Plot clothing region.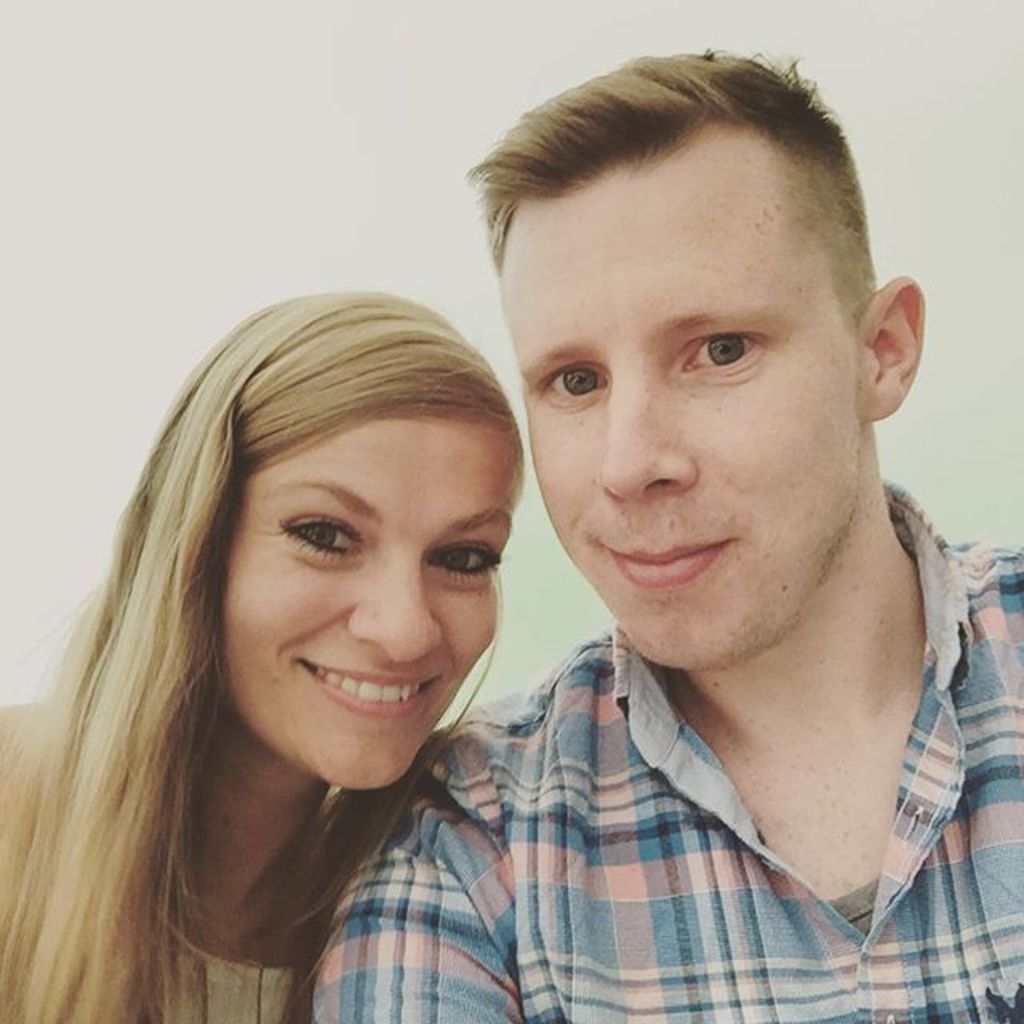
Plotted at BBox(0, 762, 301, 1022).
